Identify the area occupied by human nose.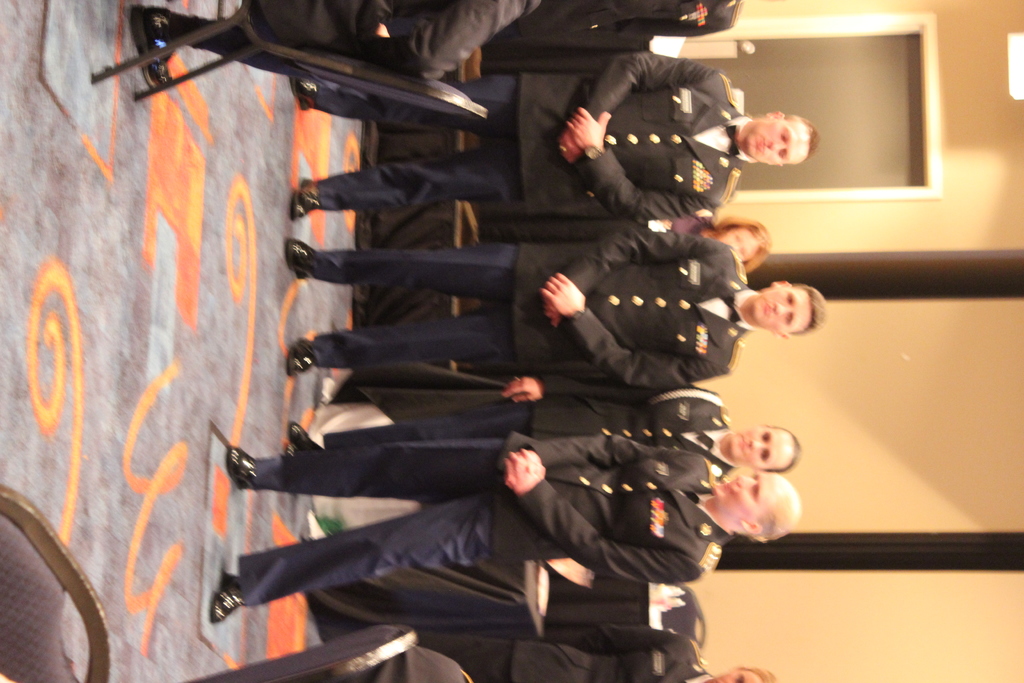
Area: [728, 236, 741, 252].
